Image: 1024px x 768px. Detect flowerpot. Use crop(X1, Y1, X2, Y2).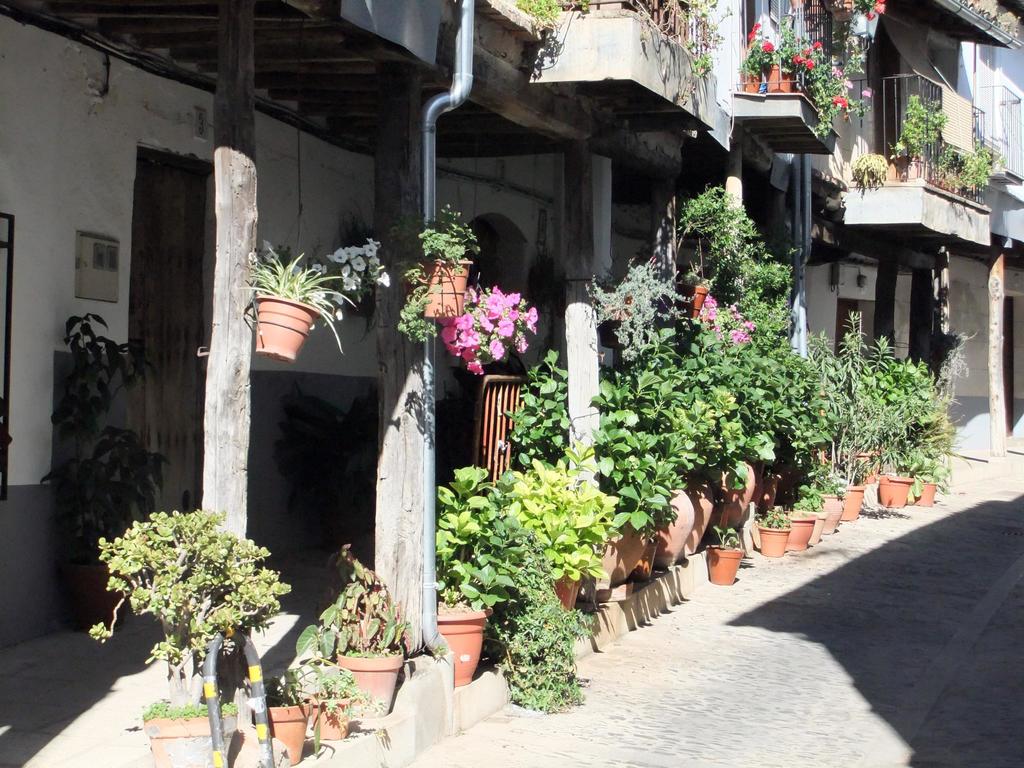
crop(755, 466, 785, 514).
